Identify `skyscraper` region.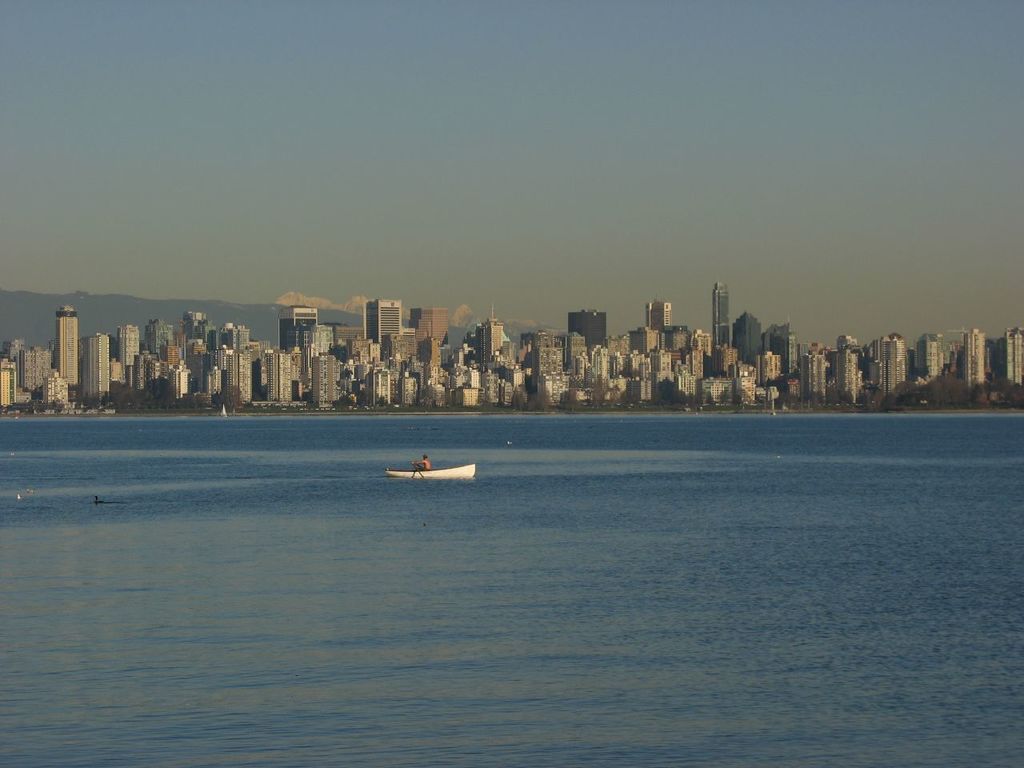
Region: bbox(162, 343, 181, 377).
